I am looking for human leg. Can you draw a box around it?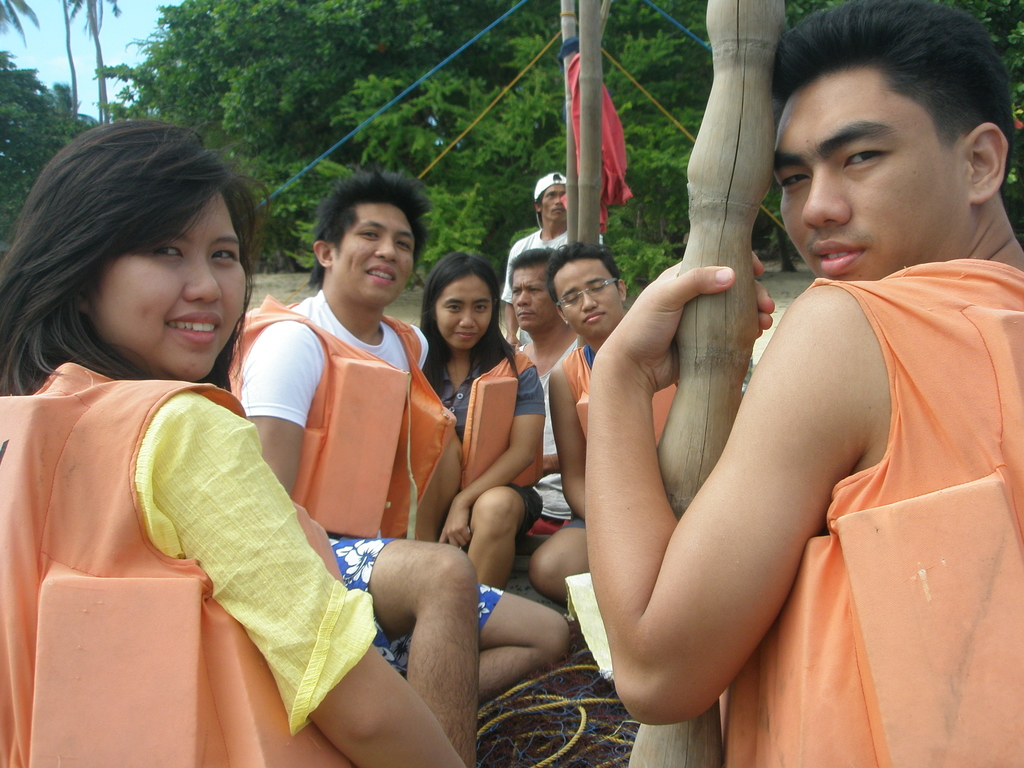
Sure, the bounding box is box(467, 486, 540, 588).
